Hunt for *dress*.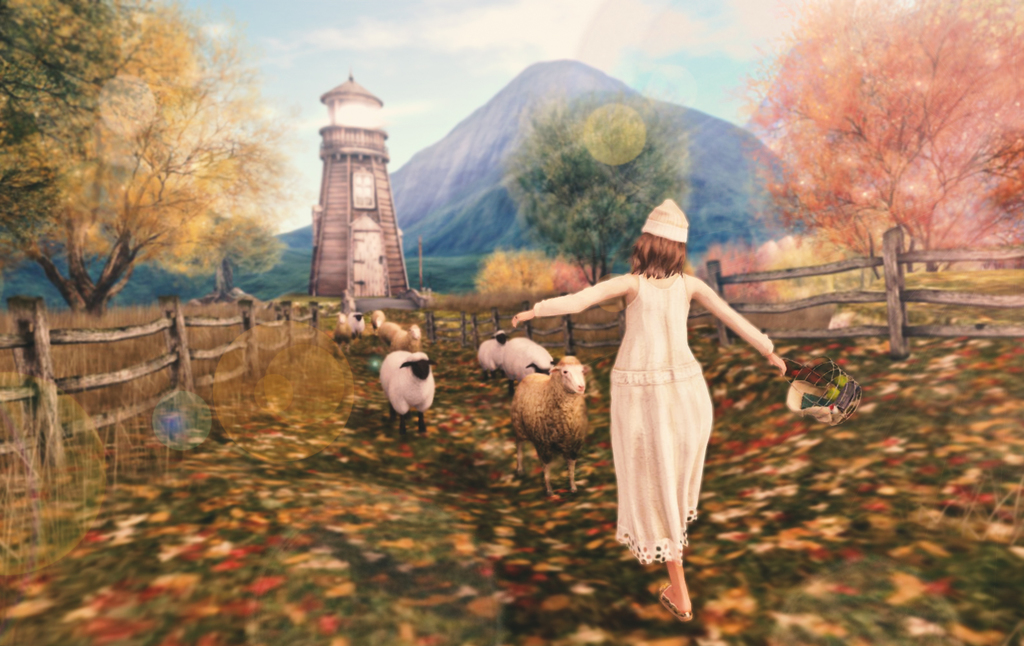
Hunted down at [610,272,717,570].
